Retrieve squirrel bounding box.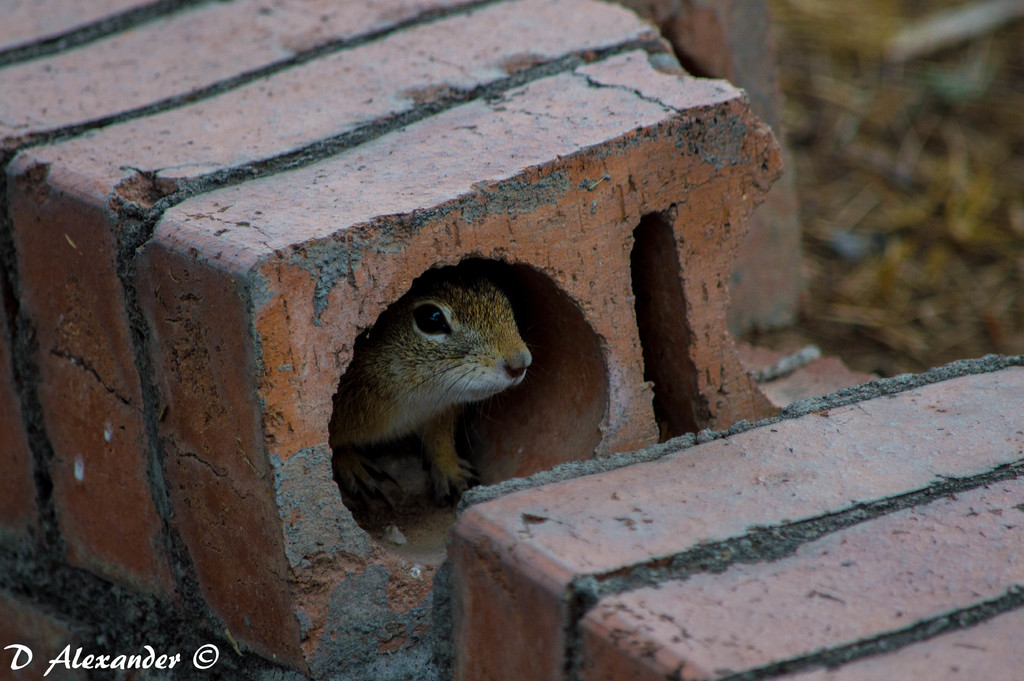
Bounding box: bbox=[326, 273, 559, 533].
